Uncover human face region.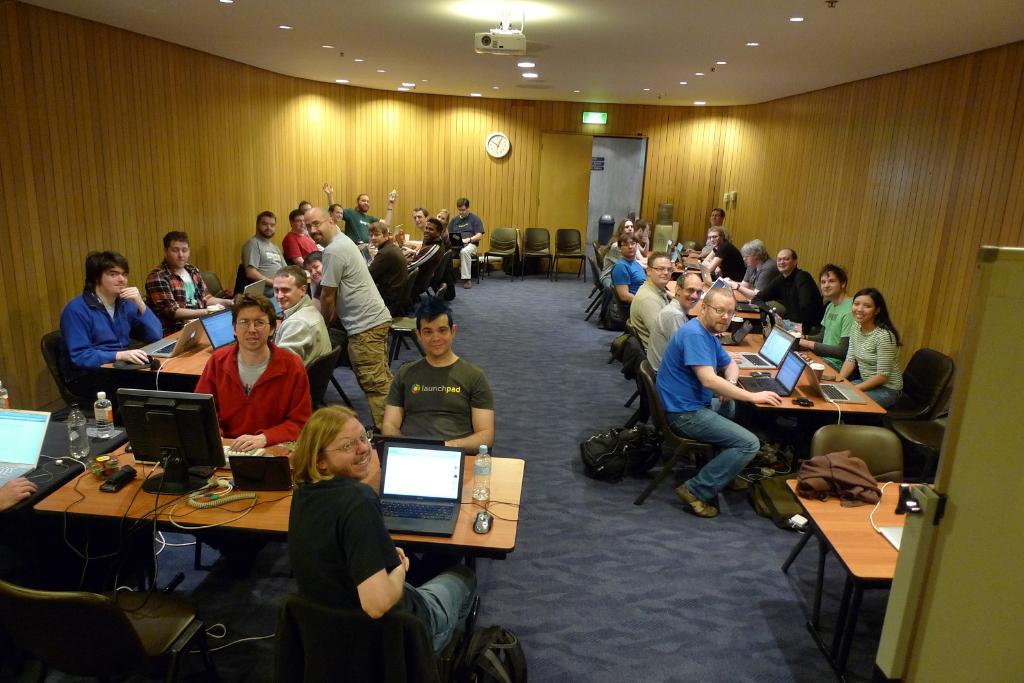
Uncovered: {"x1": 708, "y1": 296, "x2": 734, "y2": 331}.
